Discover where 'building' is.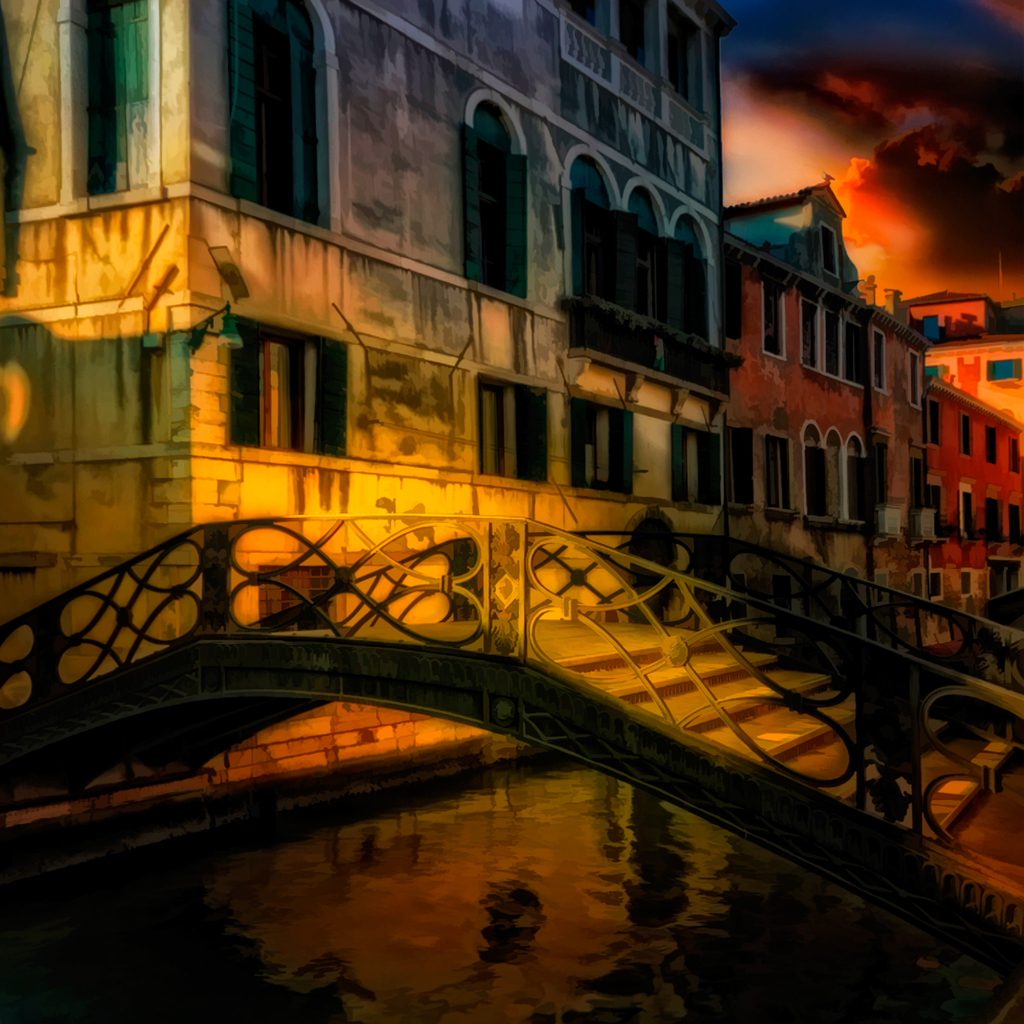
Discovered at box(929, 379, 1023, 659).
